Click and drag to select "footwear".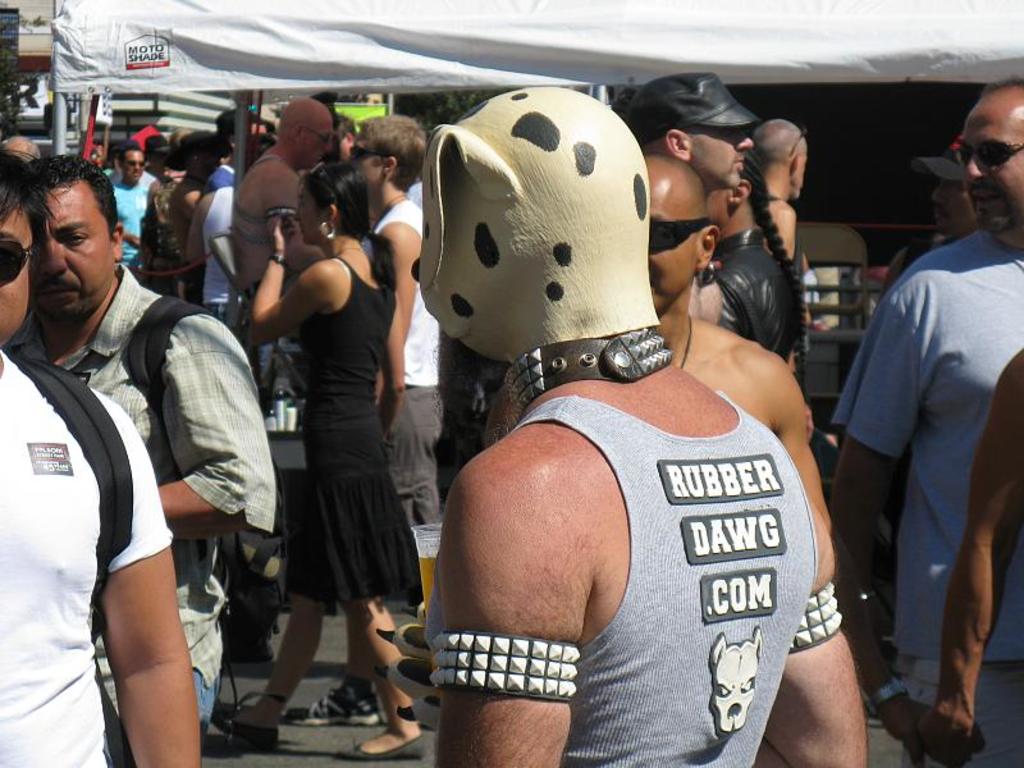
Selection: <region>209, 708, 279, 753</region>.
